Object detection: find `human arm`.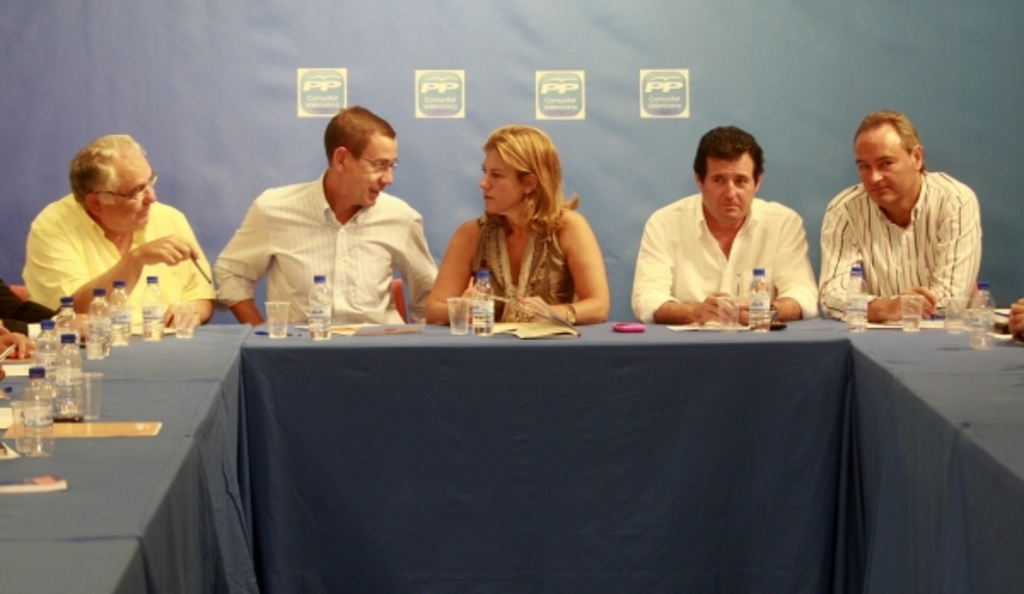
l=906, t=174, r=981, b=316.
